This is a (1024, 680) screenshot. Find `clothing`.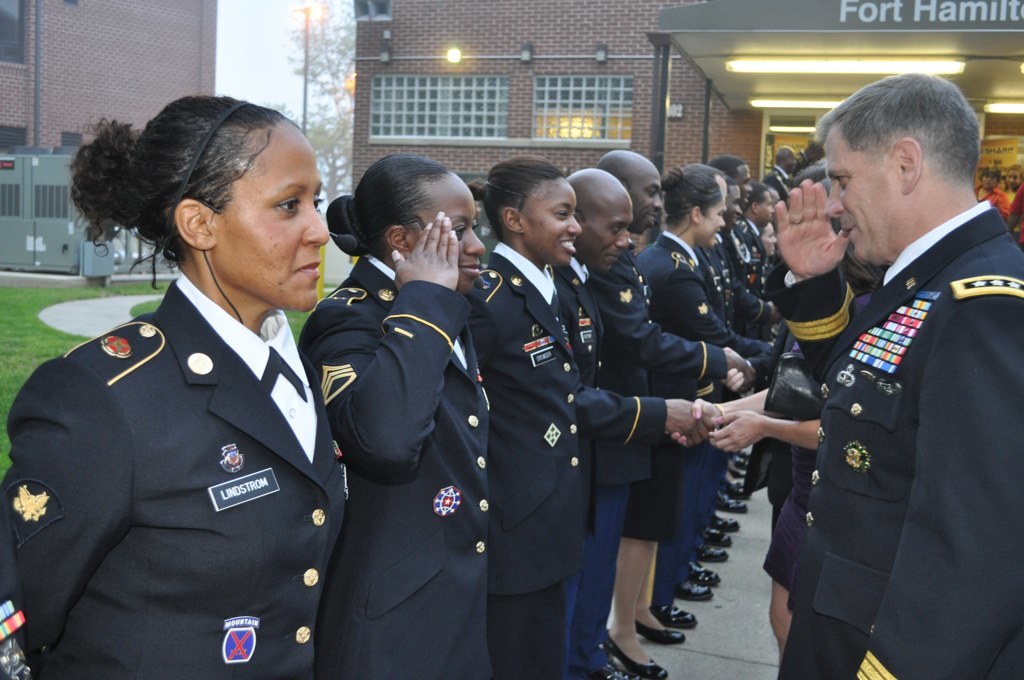
Bounding box: left=548, top=254, right=590, bottom=387.
